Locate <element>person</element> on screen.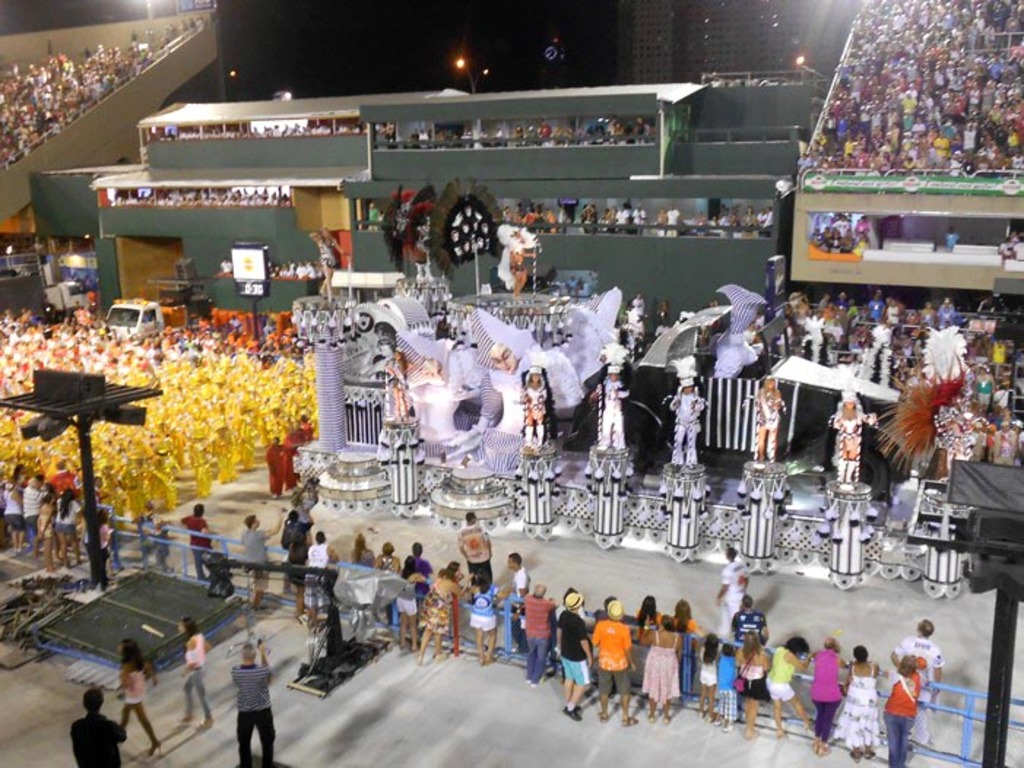
On screen at <bbox>586, 369, 628, 454</bbox>.
